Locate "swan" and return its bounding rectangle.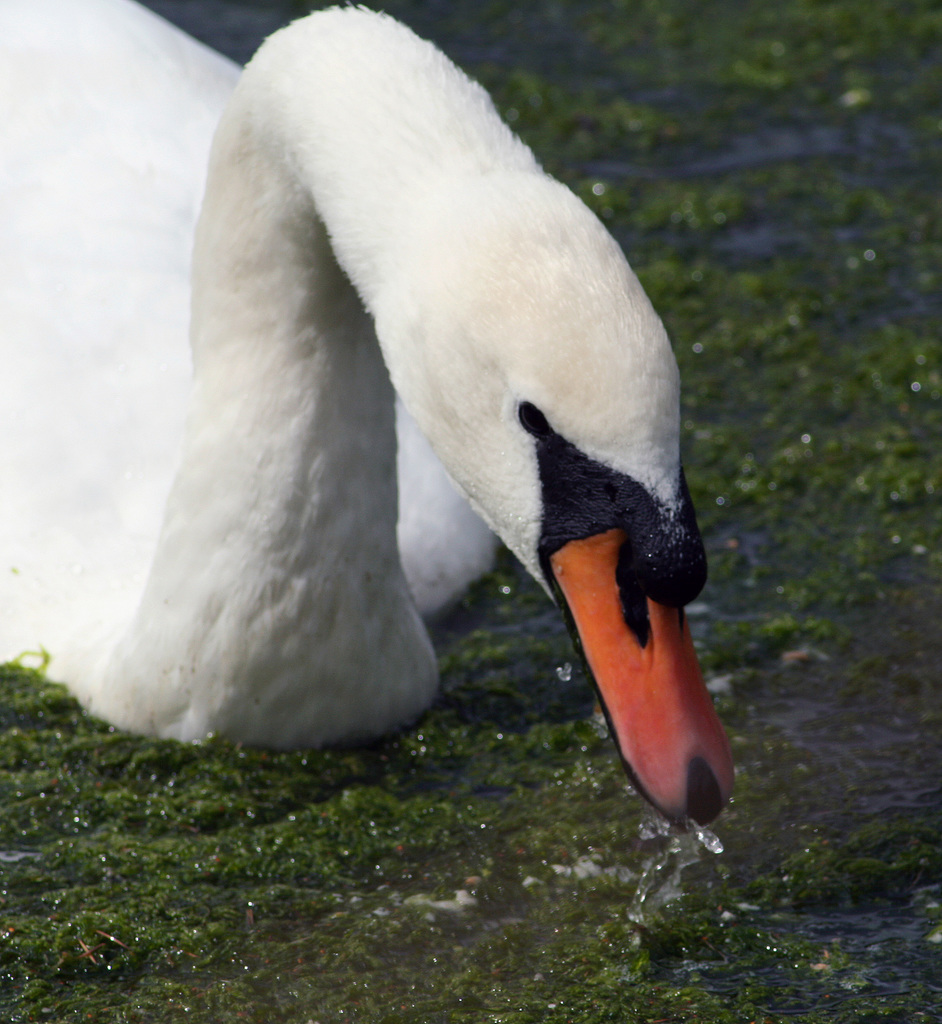
pyautogui.locateOnScreen(0, 0, 744, 819).
